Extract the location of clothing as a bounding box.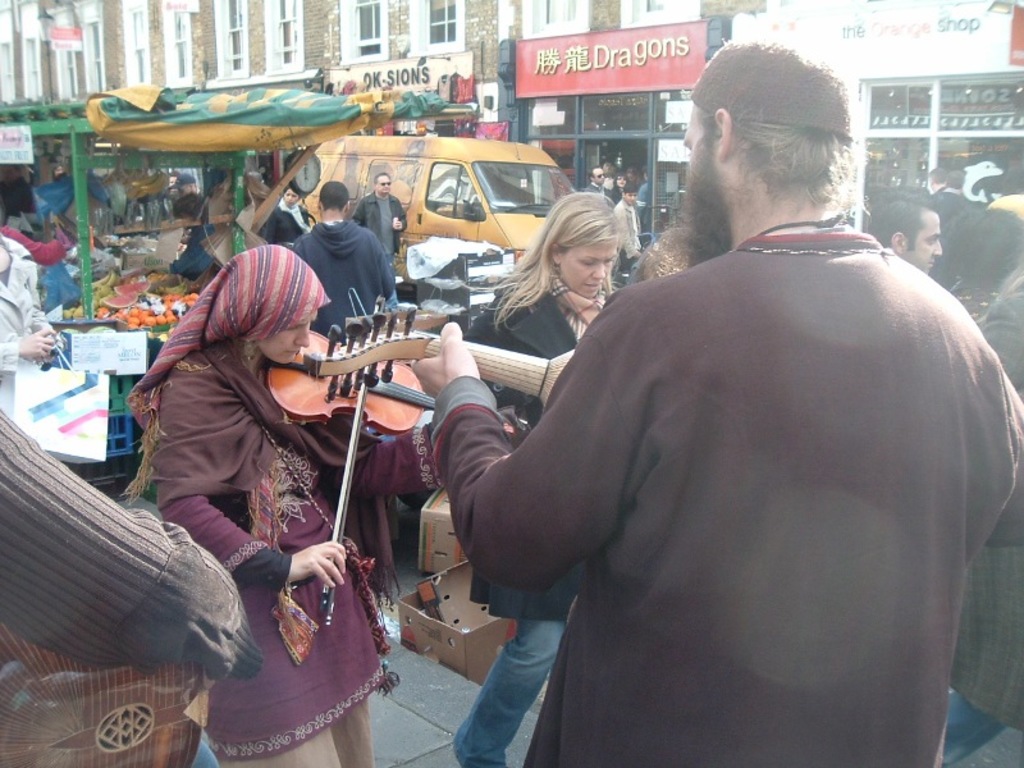
x1=0, y1=221, x2=68, y2=264.
